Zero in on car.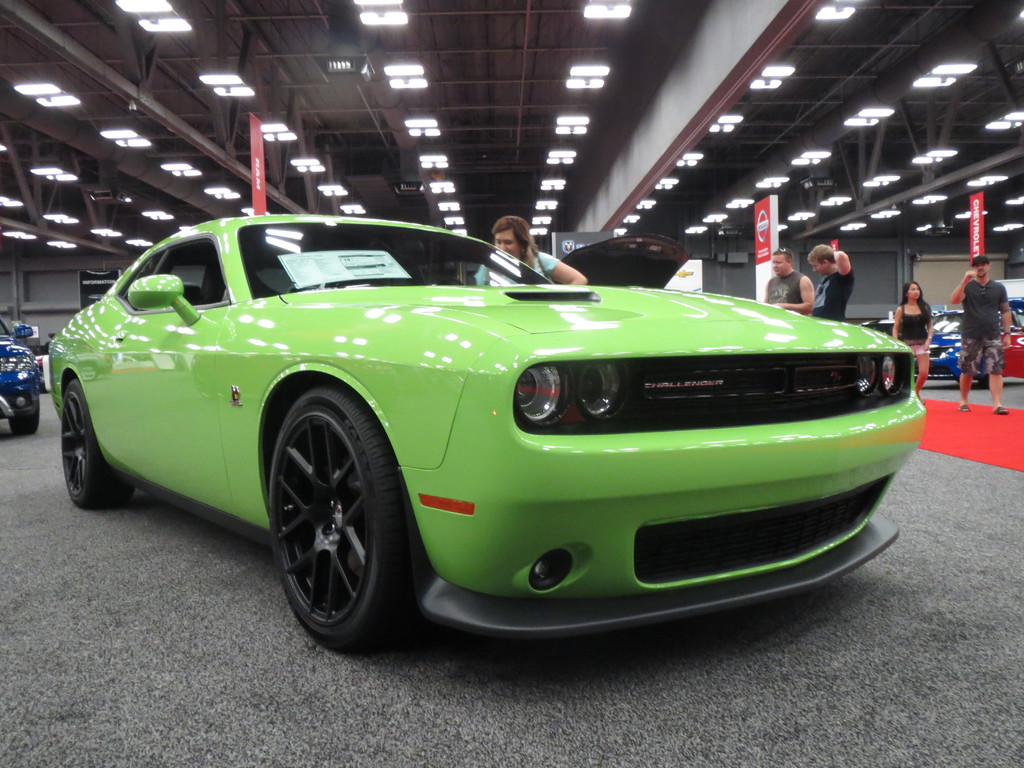
Zeroed in: bbox(0, 311, 40, 426).
